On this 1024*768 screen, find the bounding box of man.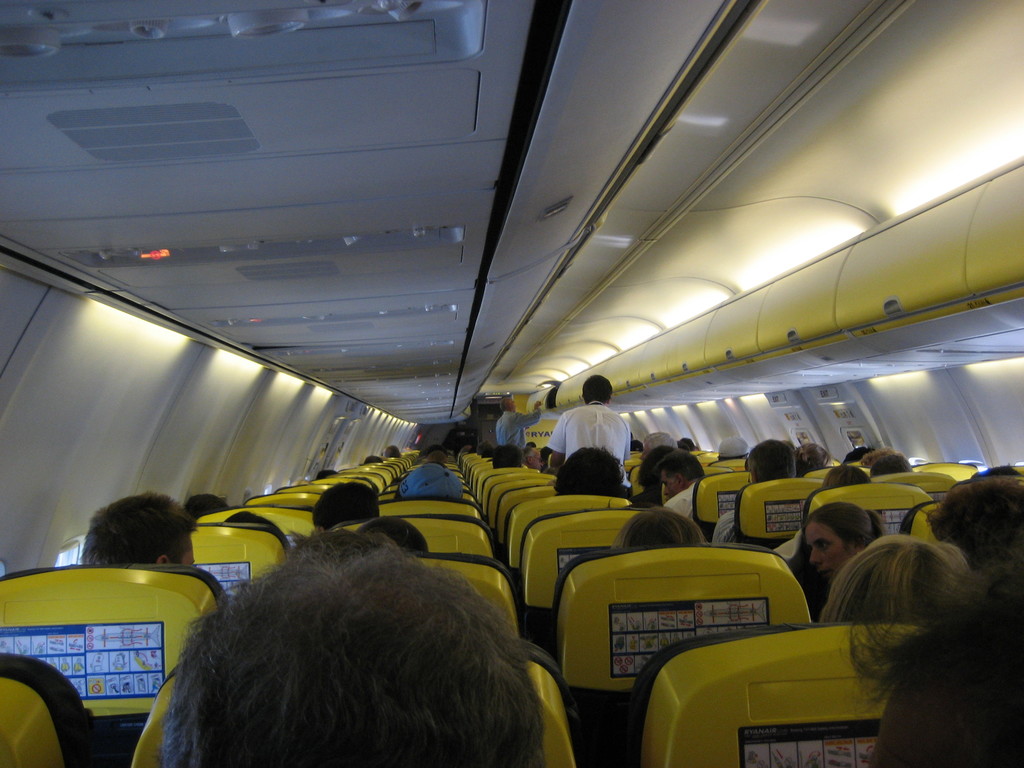
Bounding box: x1=712 y1=436 x2=798 y2=543.
